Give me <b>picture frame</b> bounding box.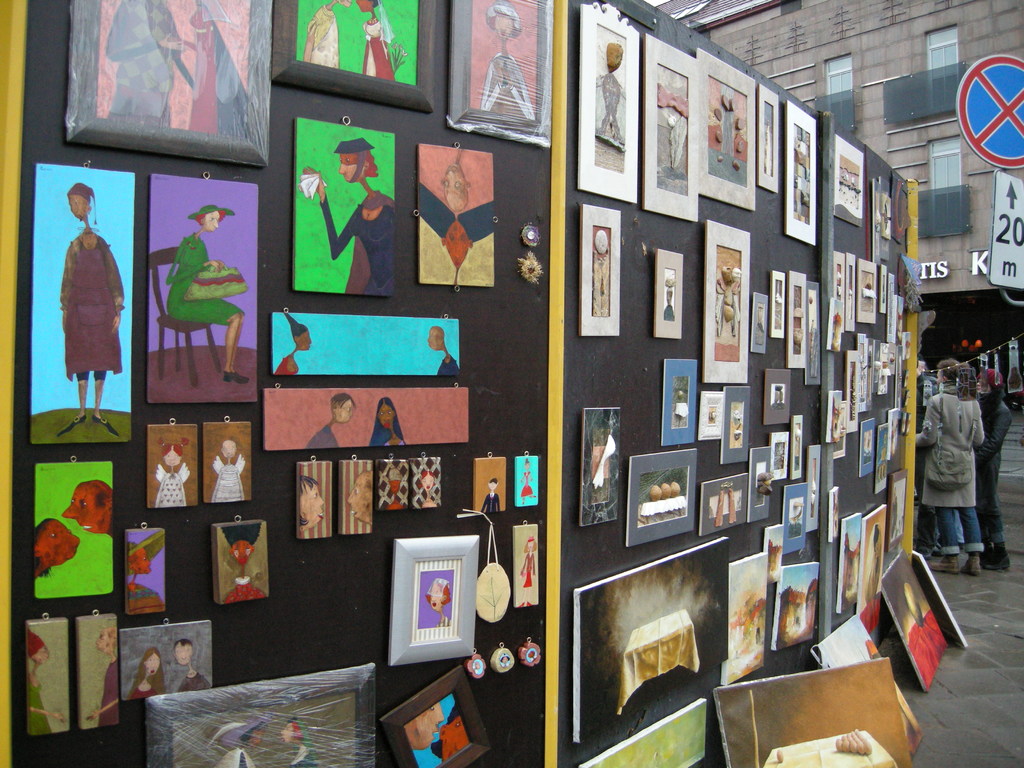
{"x1": 628, "y1": 450, "x2": 699, "y2": 547}.
